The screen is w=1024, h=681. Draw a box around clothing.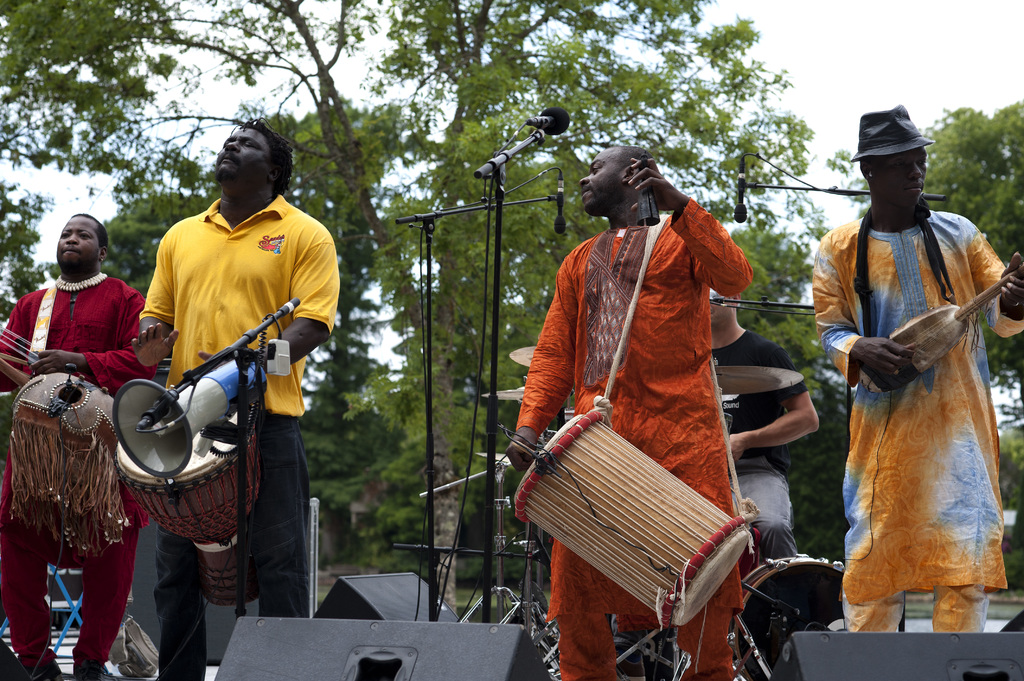
bbox=[508, 195, 744, 671].
